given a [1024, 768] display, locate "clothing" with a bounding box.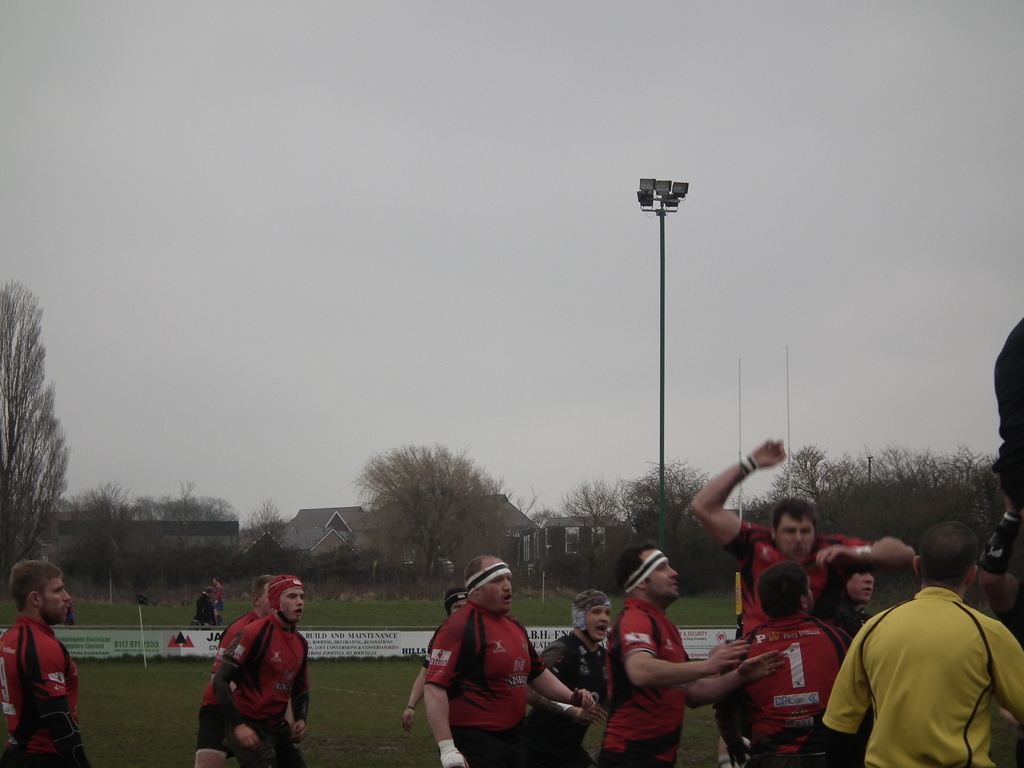
Located: [730,520,859,634].
